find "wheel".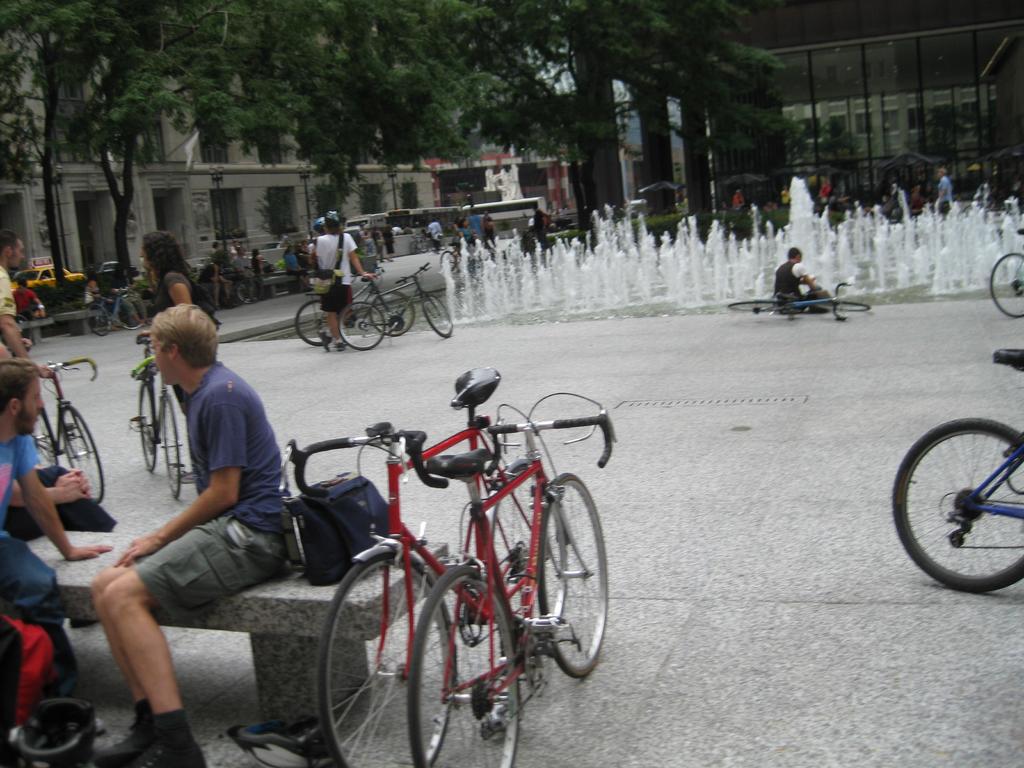
163,395,181,498.
